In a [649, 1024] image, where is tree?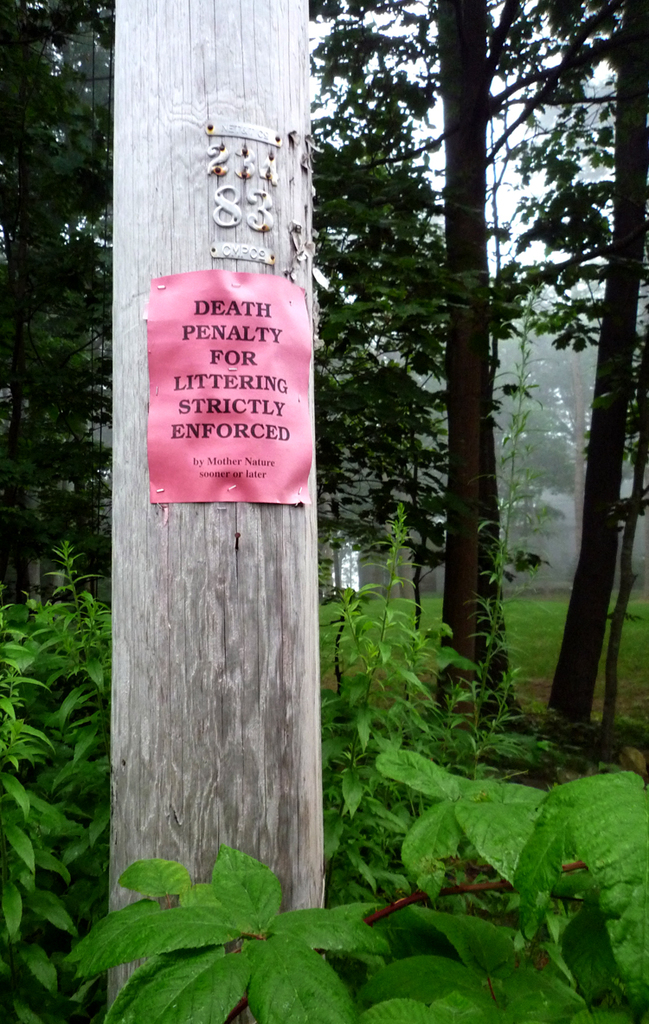
l=348, t=363, r=447, b=618.
